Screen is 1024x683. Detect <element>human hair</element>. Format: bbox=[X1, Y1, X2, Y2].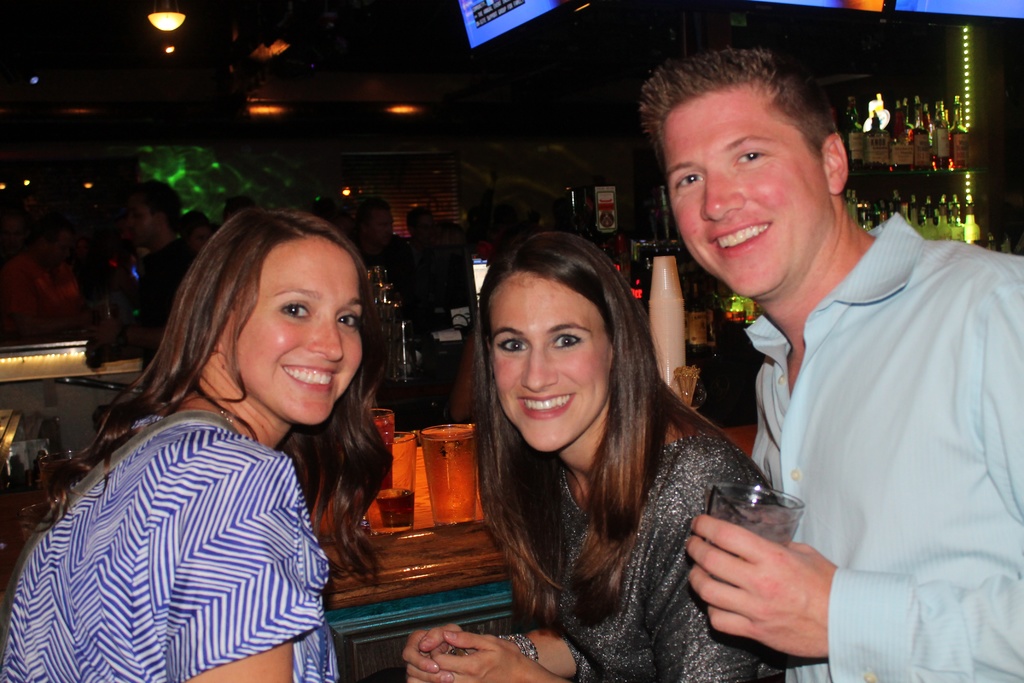
bbox=[222, 193, 252, 226].
